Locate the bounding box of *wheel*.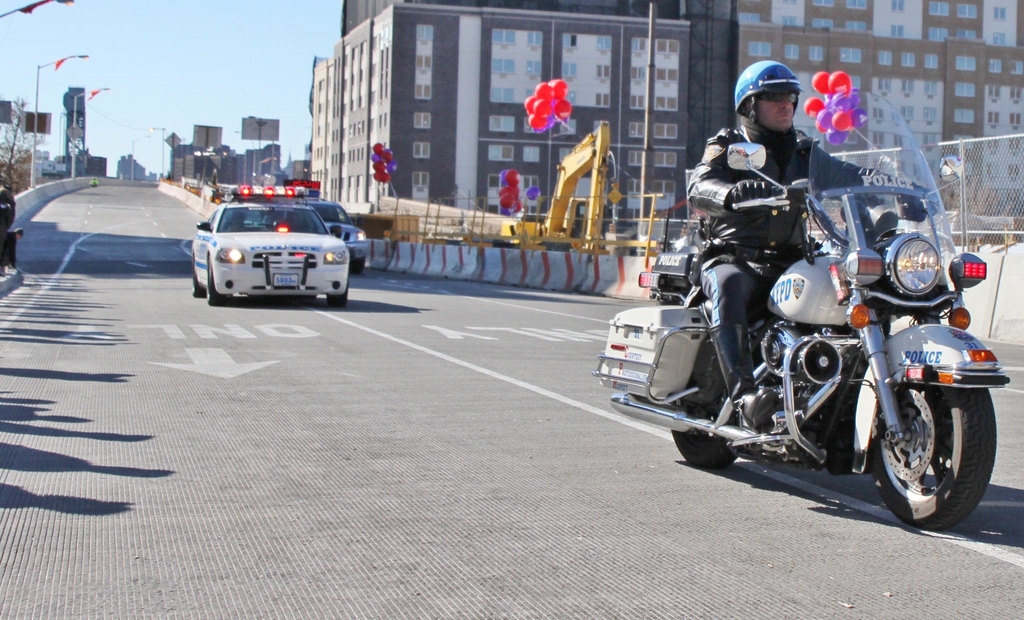
Bounding box: Rect(203, 254, 225, 311).
